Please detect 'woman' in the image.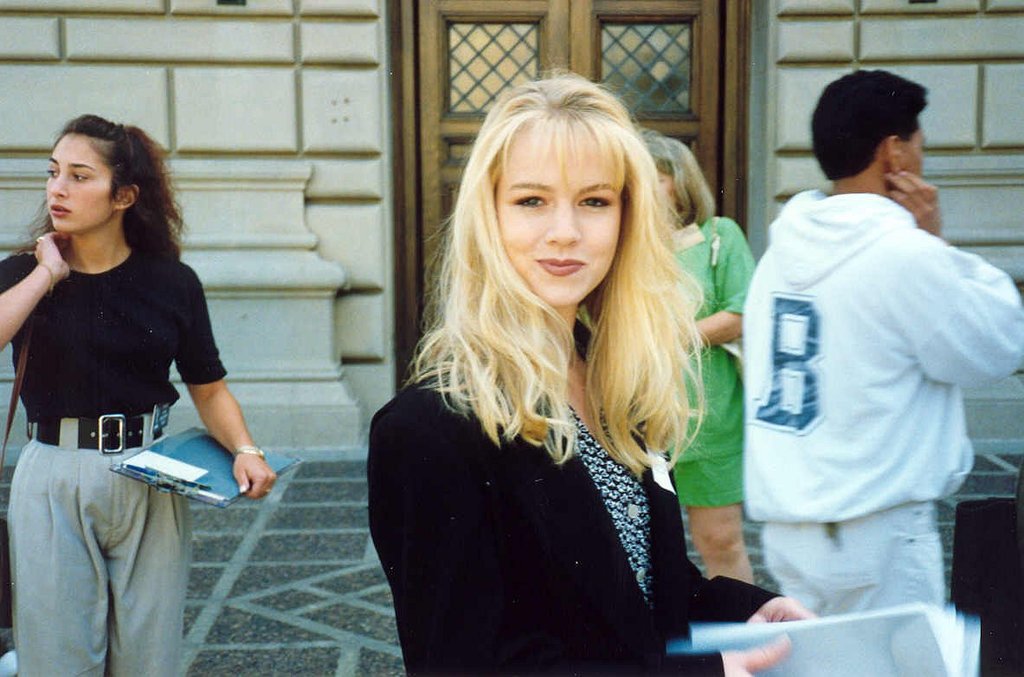
0,106,274,676.
